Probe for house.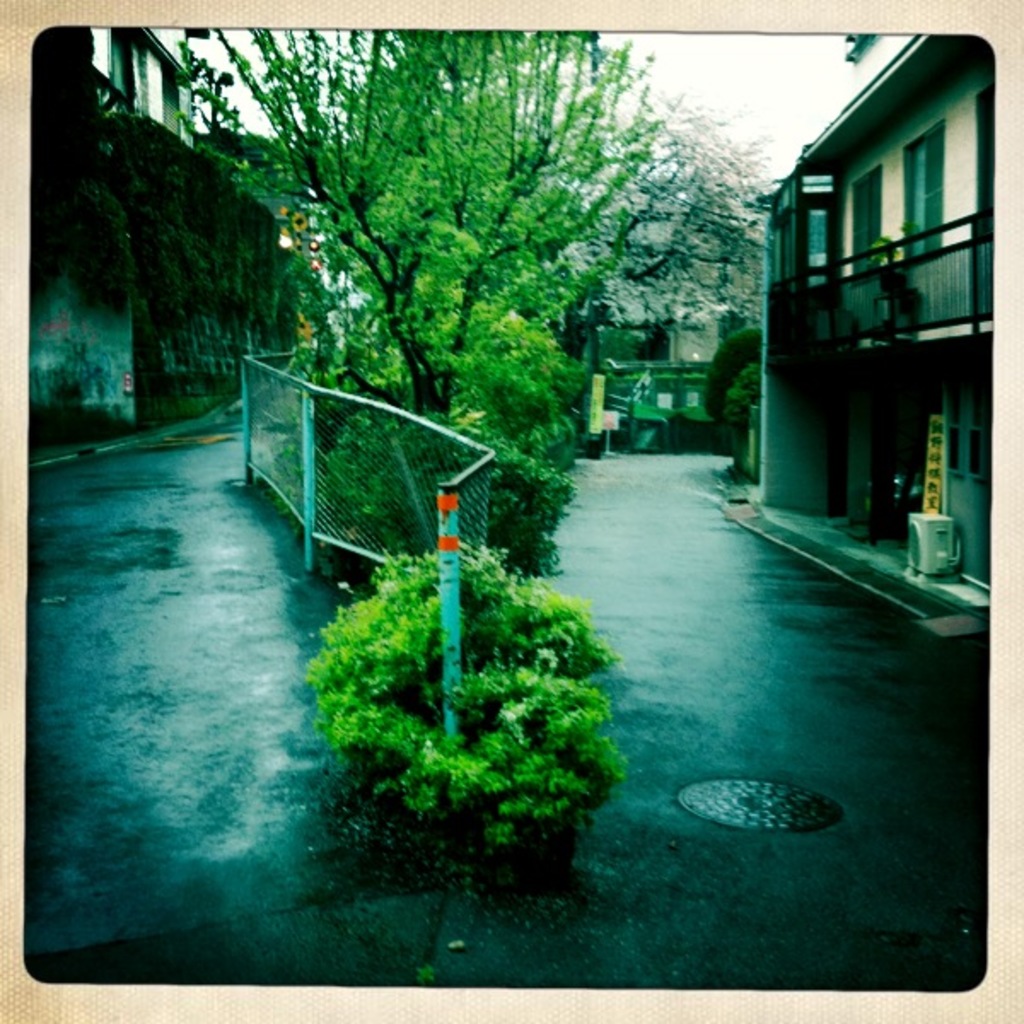
Probe result: x1=756, y1=32, x2=983, y2=597.
